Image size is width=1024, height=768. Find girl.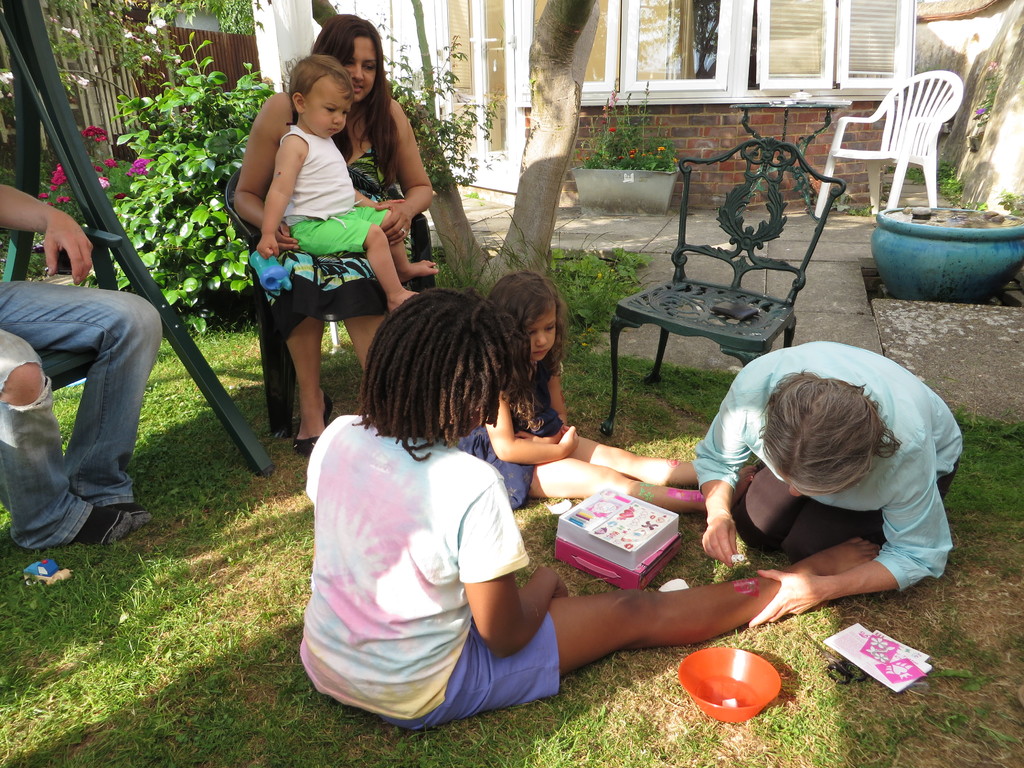
[259,51,437,305].
